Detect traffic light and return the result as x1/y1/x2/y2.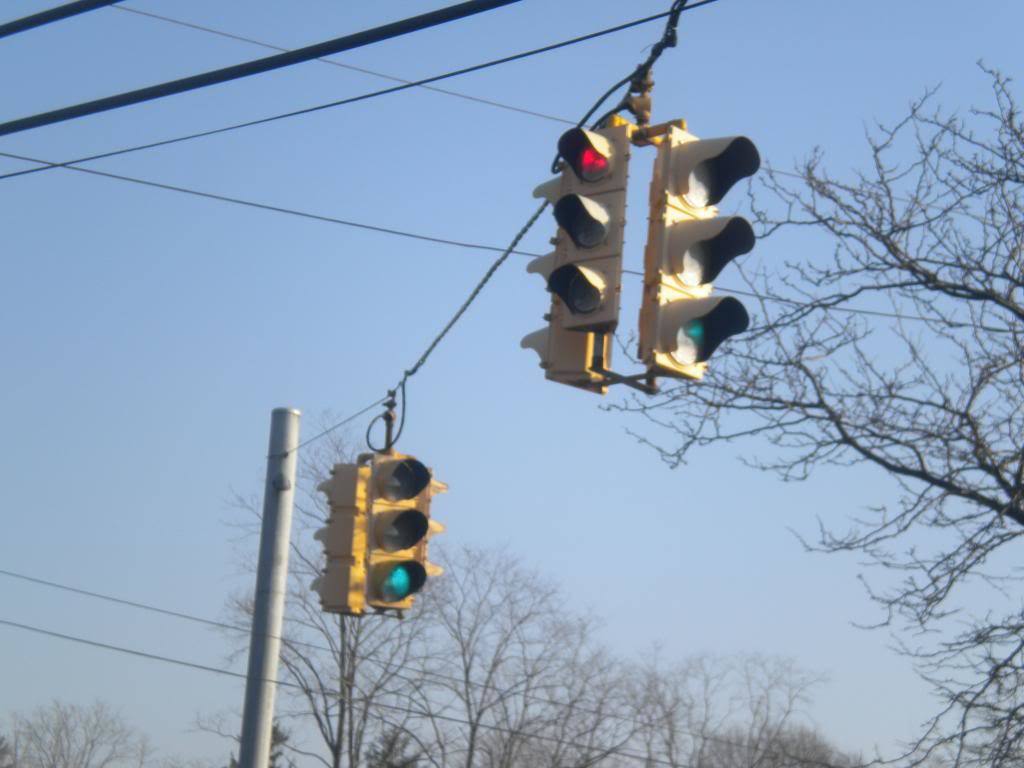
520/69/762/397.
